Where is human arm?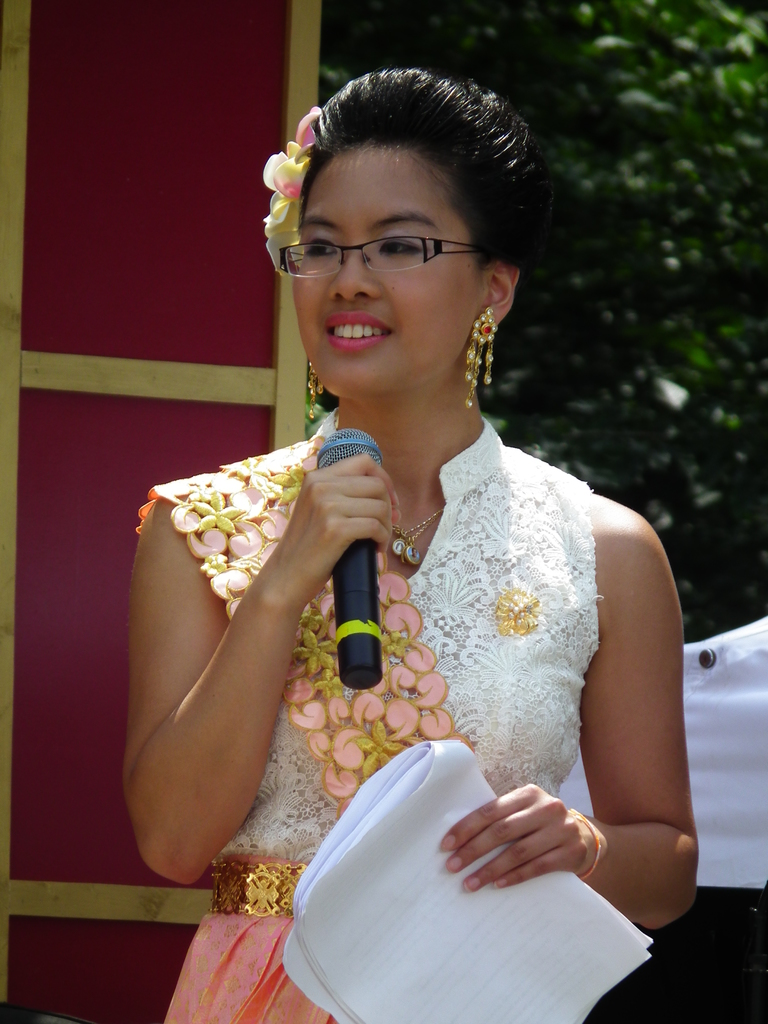
left=432, top=525, right=698, bottom=933.
